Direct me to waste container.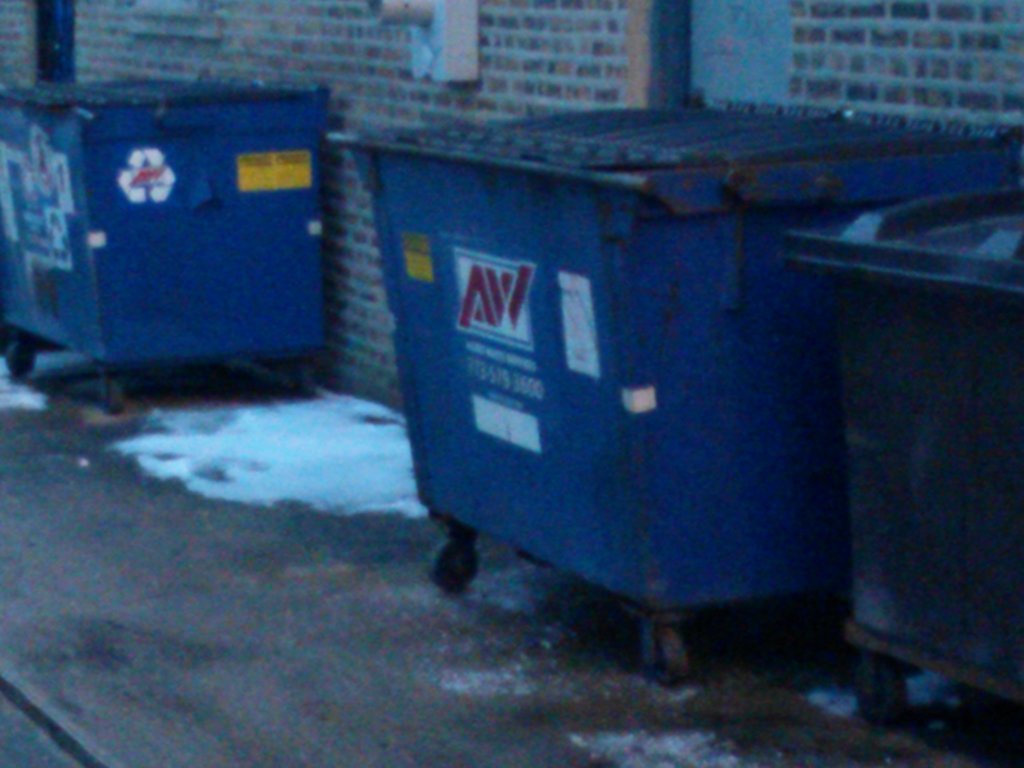
Direction: 326, 89, 1019, 683.
